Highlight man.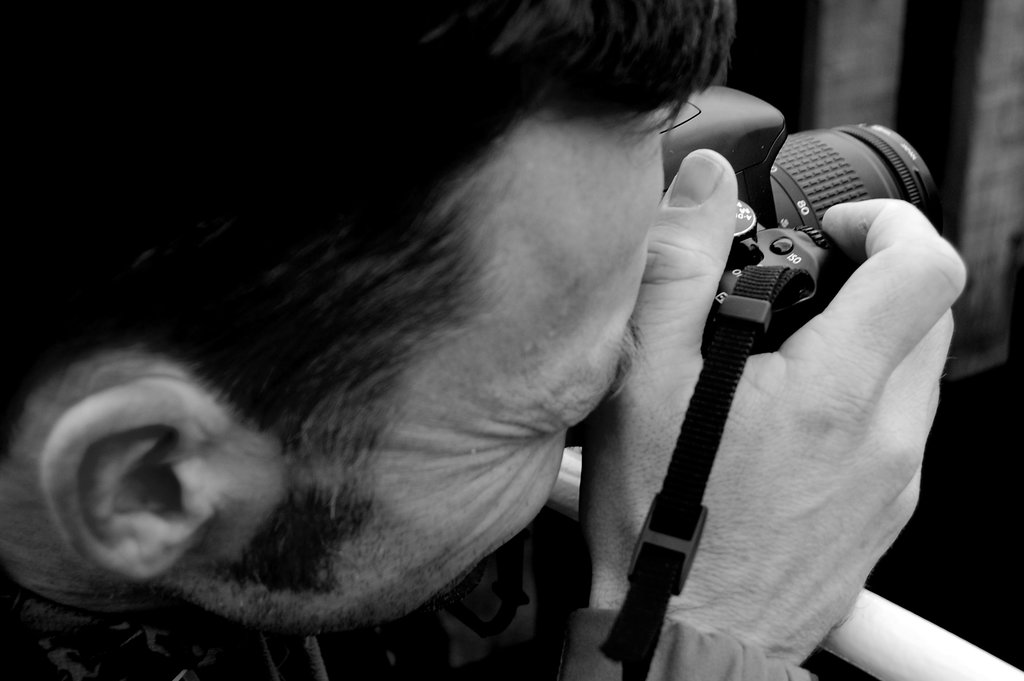
Highlighted region: 7 8 913 666.
